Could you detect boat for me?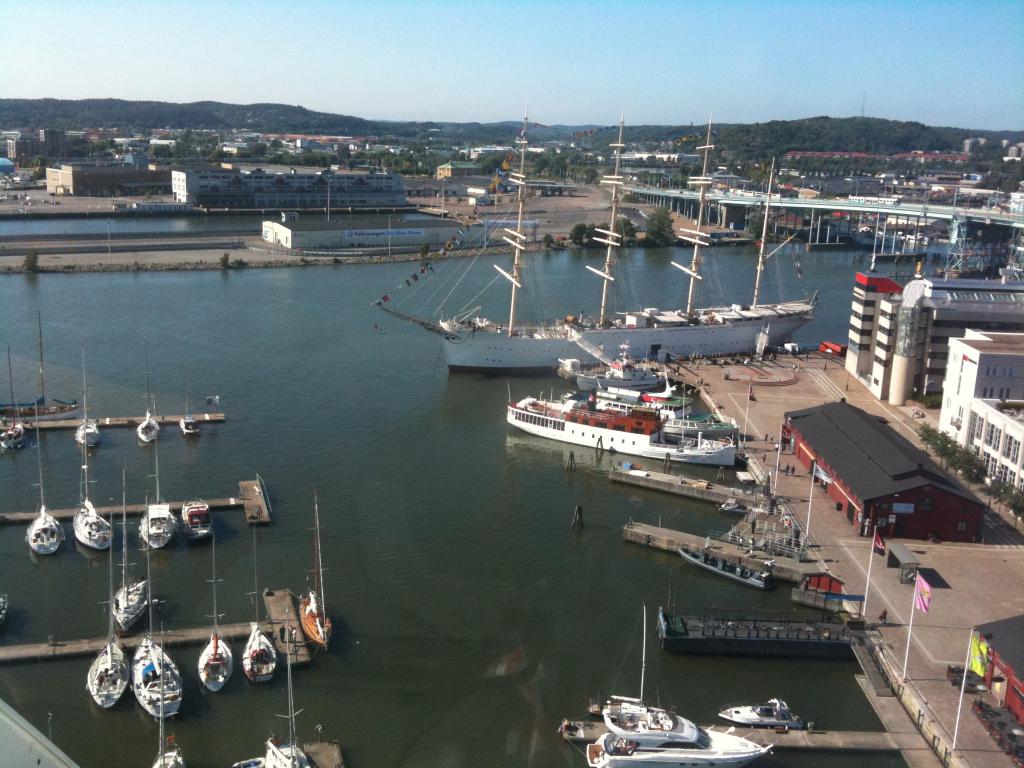
Detection result: left=368, top=99, right=819, bottom=378.
